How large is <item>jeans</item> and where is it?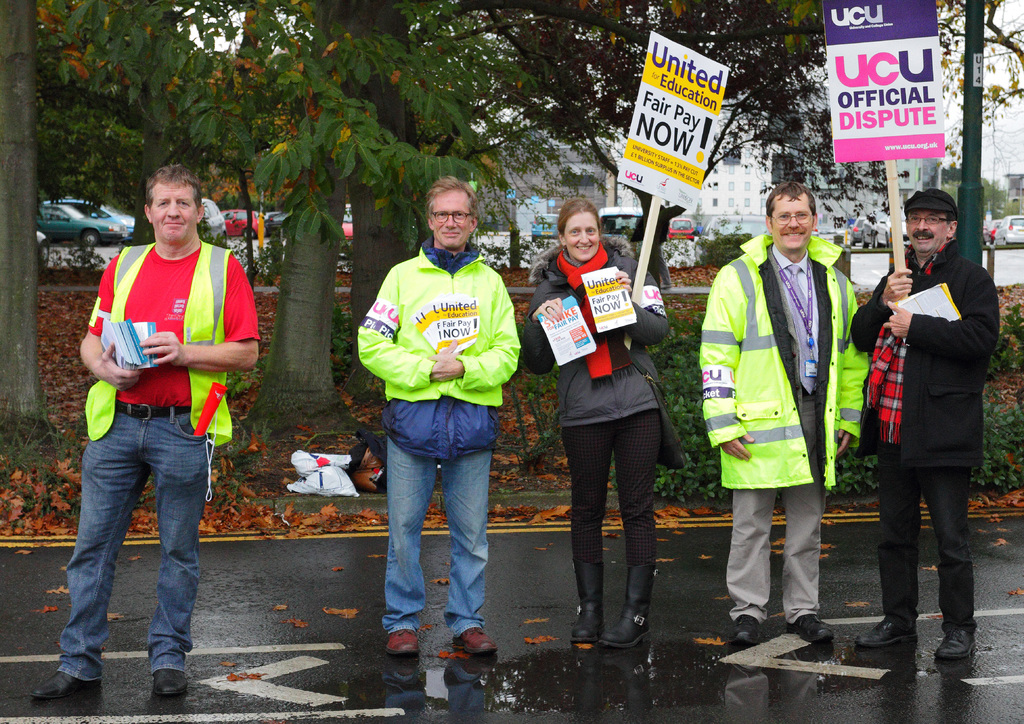
Bounding box: (380,442,508,622).
